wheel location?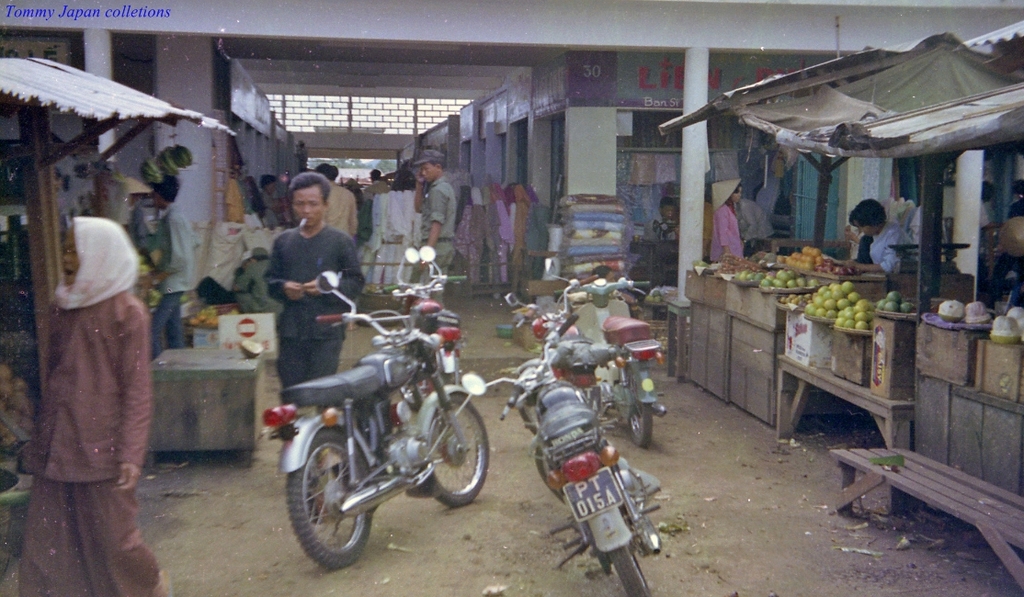
<bbox>285, 431, 373, 569</bbox>
